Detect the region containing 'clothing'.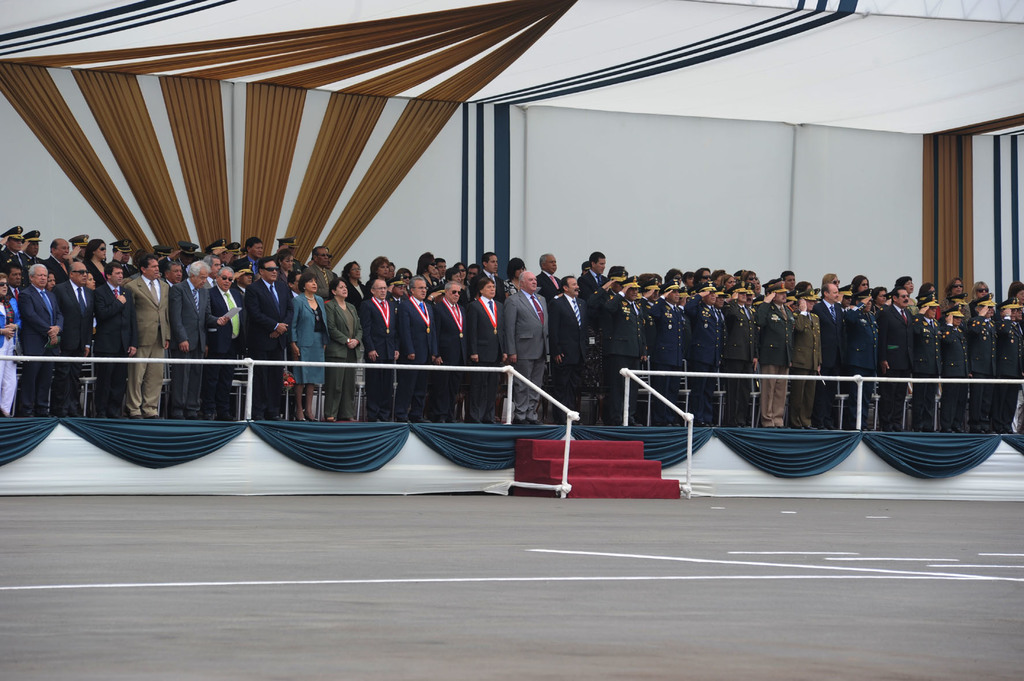
[x1=228, y1=259, x2=254, y2=269].
